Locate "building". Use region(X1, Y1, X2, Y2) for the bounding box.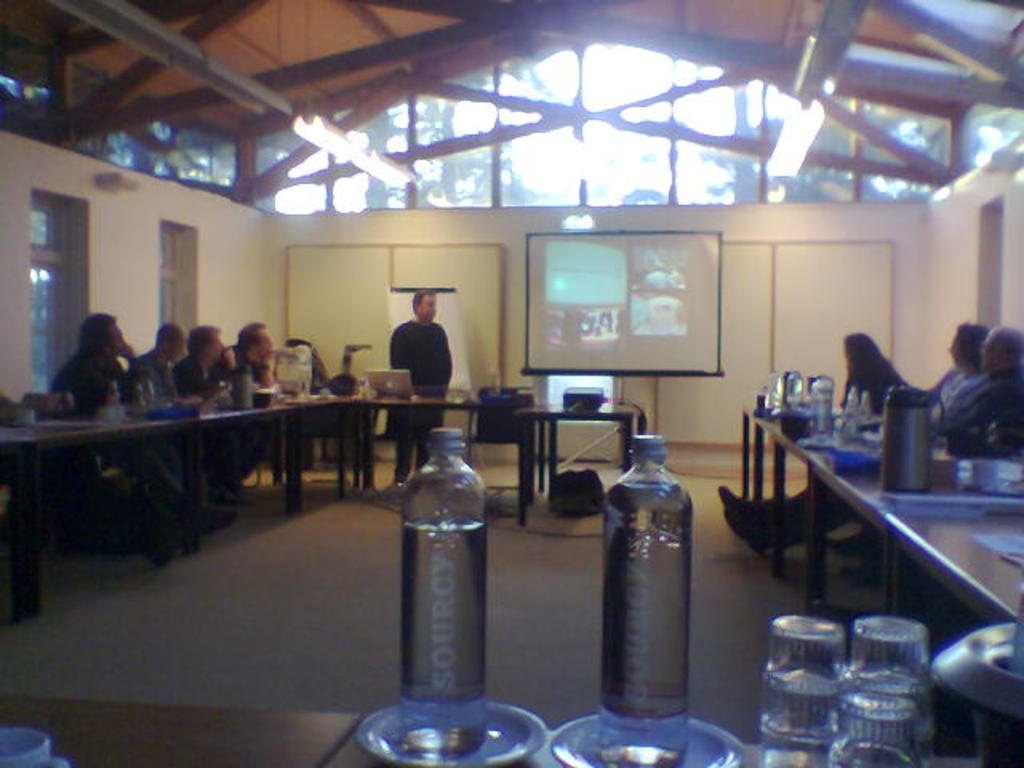
region(0, 0, 1022, 766).
